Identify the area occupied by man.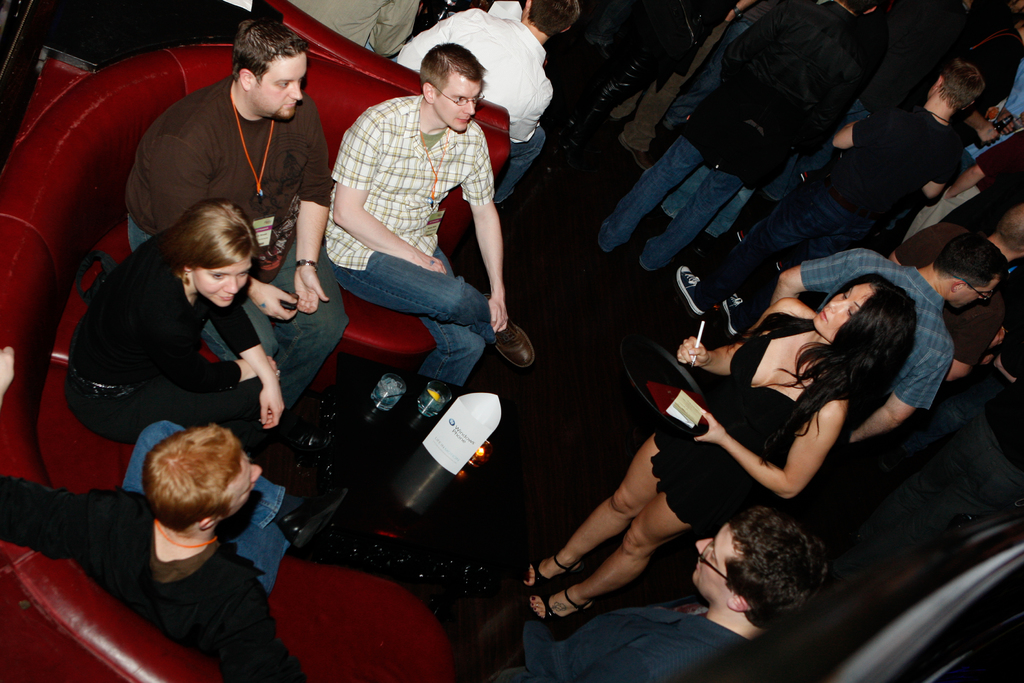
Area: [x1=125, y1=14, x2=351, y2=417].
